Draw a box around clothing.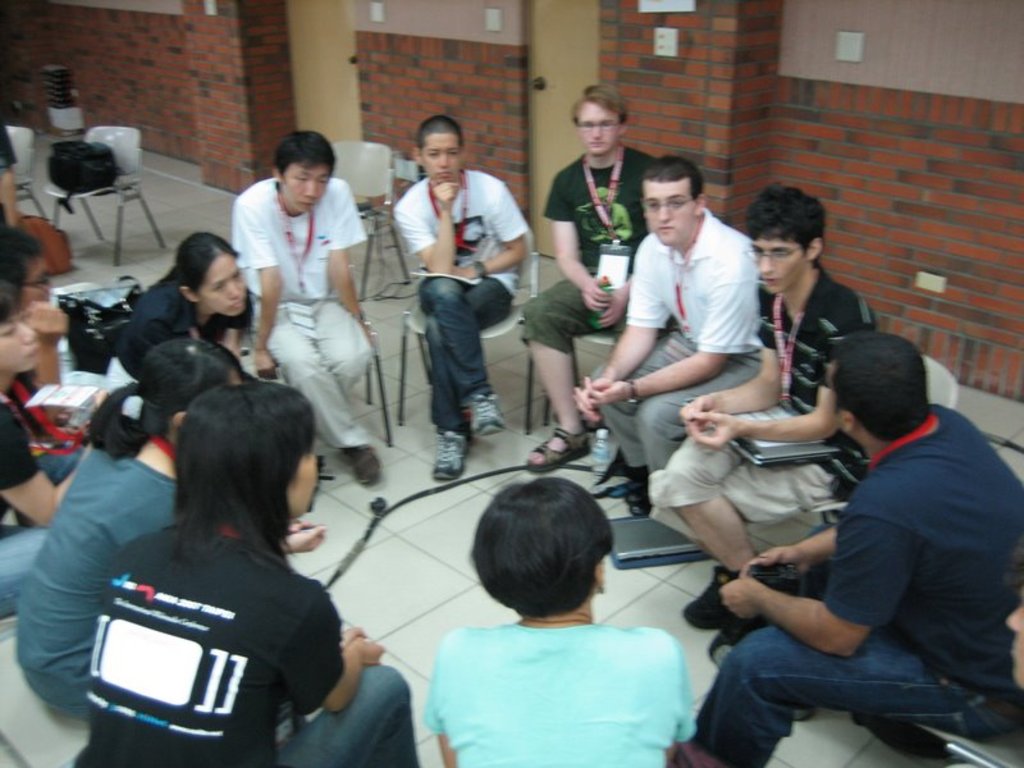
bbox=[394, 166, 527, 433].
